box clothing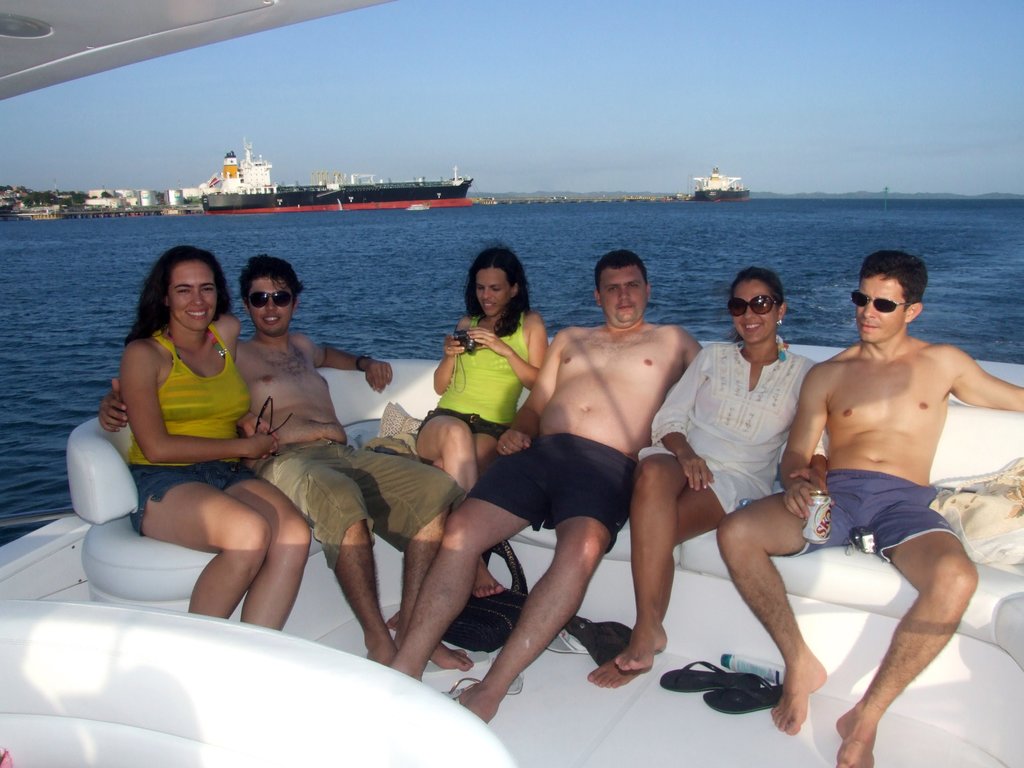
{"left": 774, "top": 467, "right": 963, "bottom": 569}
